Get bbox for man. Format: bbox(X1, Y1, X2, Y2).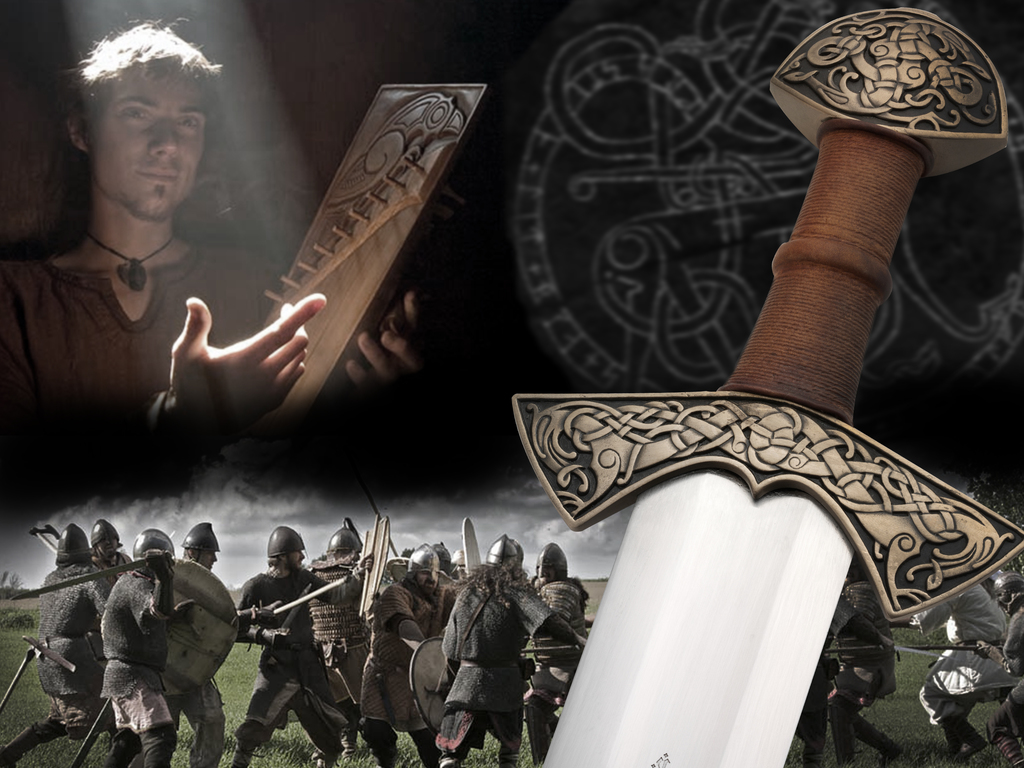
bbox(821, 580, 917, 767).
